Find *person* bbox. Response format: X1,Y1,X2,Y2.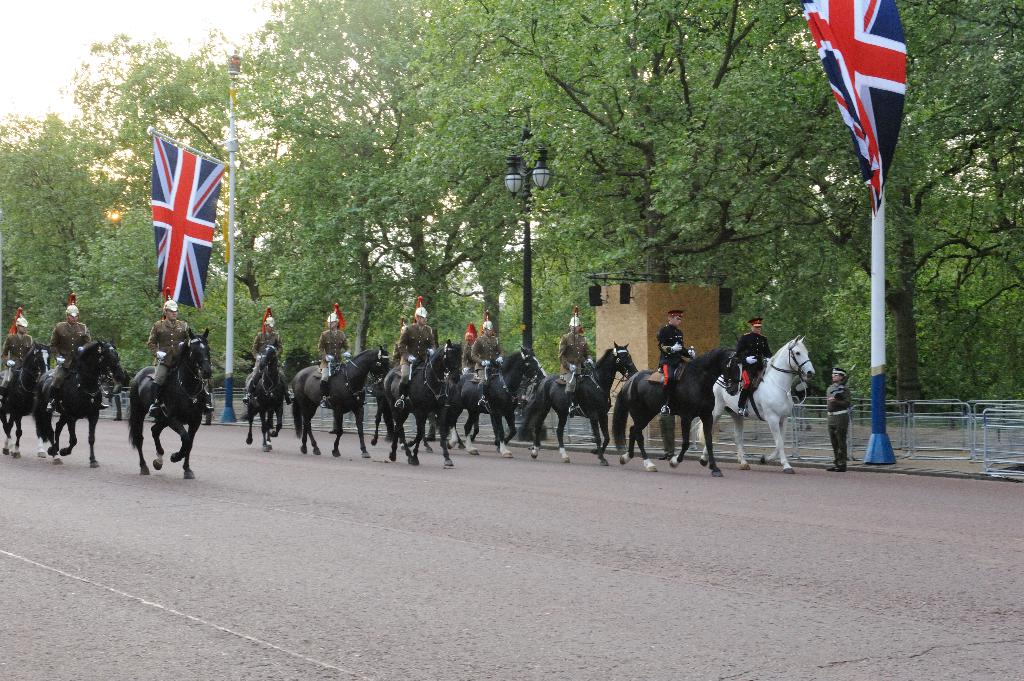
143,291,195,420.
